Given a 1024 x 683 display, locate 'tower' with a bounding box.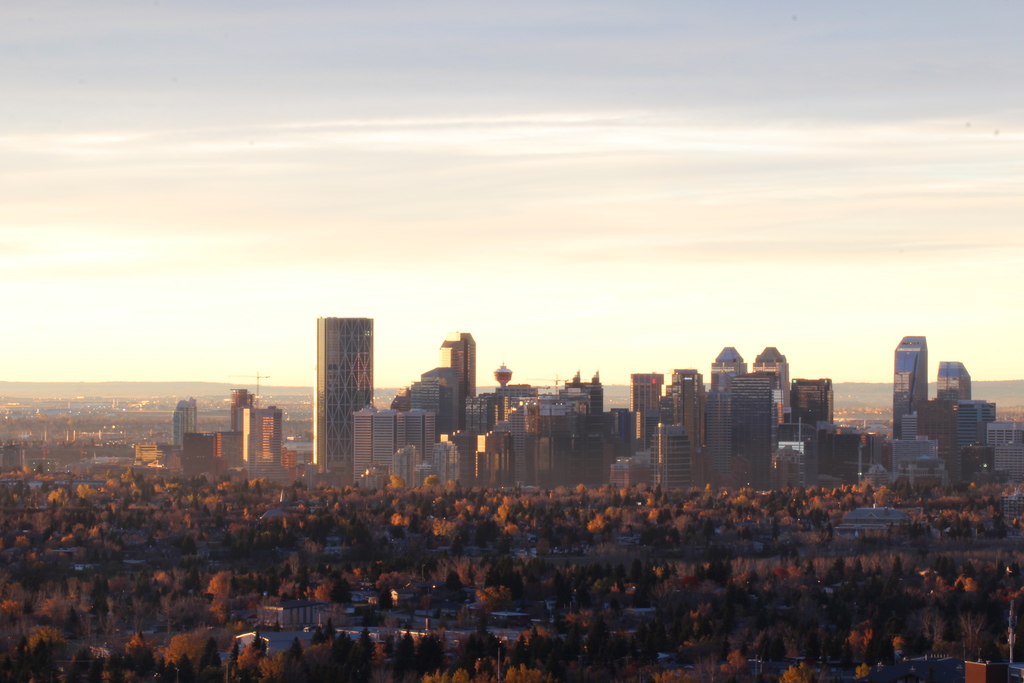
Located: pyautogui.locateOnScreen(884, 327, 924, 434).
